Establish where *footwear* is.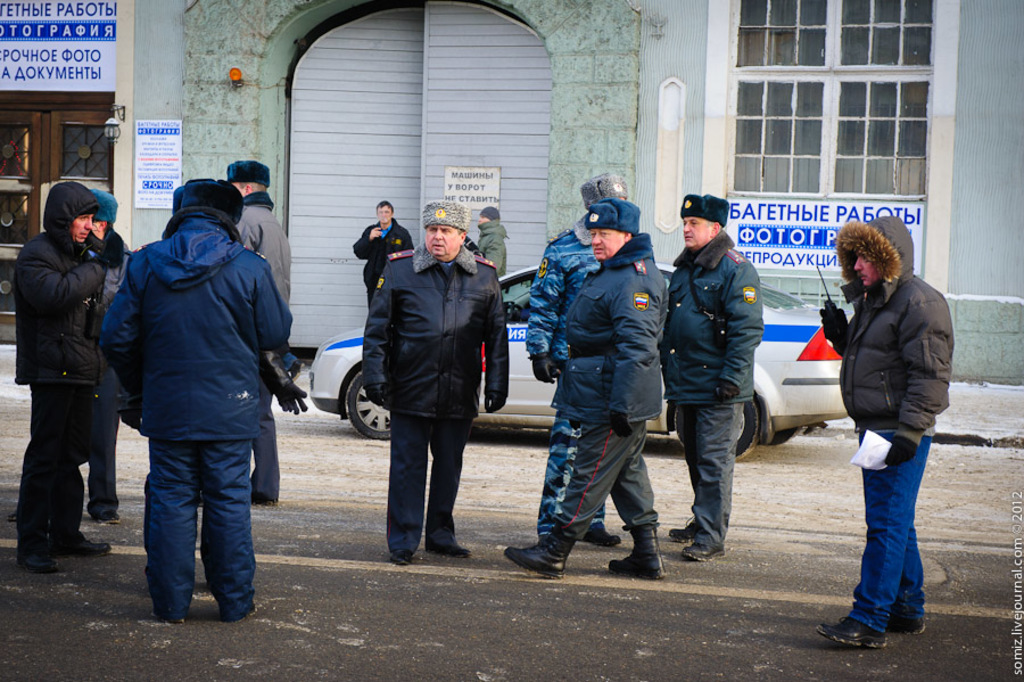
Established at left=883, top=618, right=931, bottom=634.
